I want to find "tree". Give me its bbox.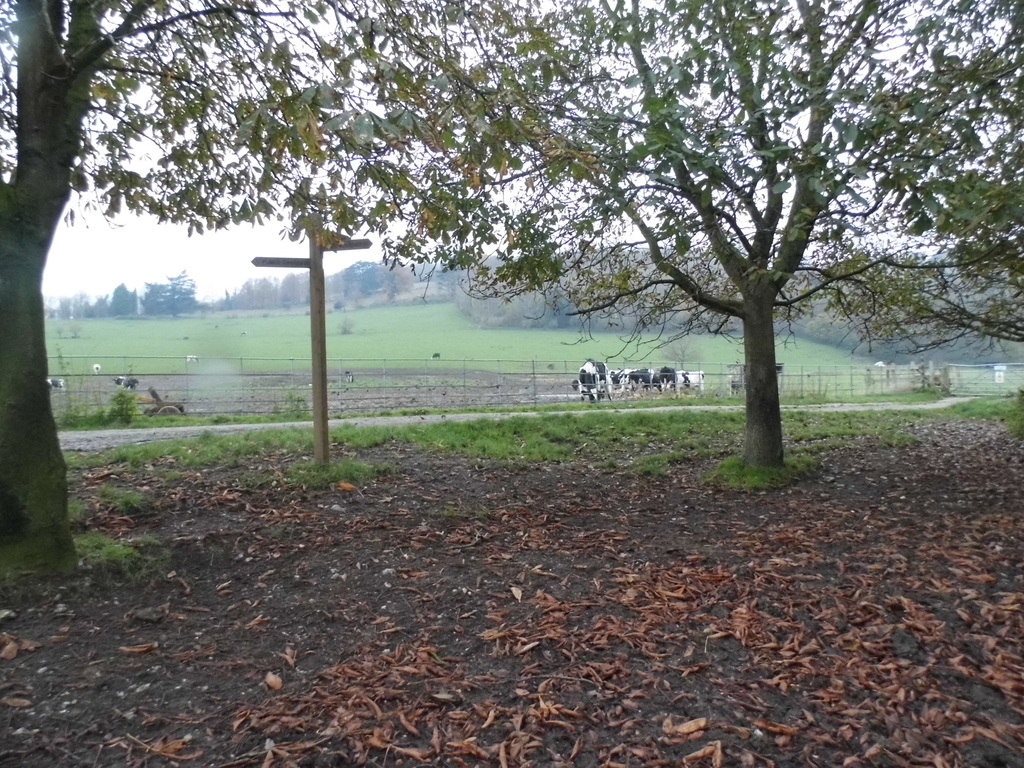
[451, 259, 572, 331].
